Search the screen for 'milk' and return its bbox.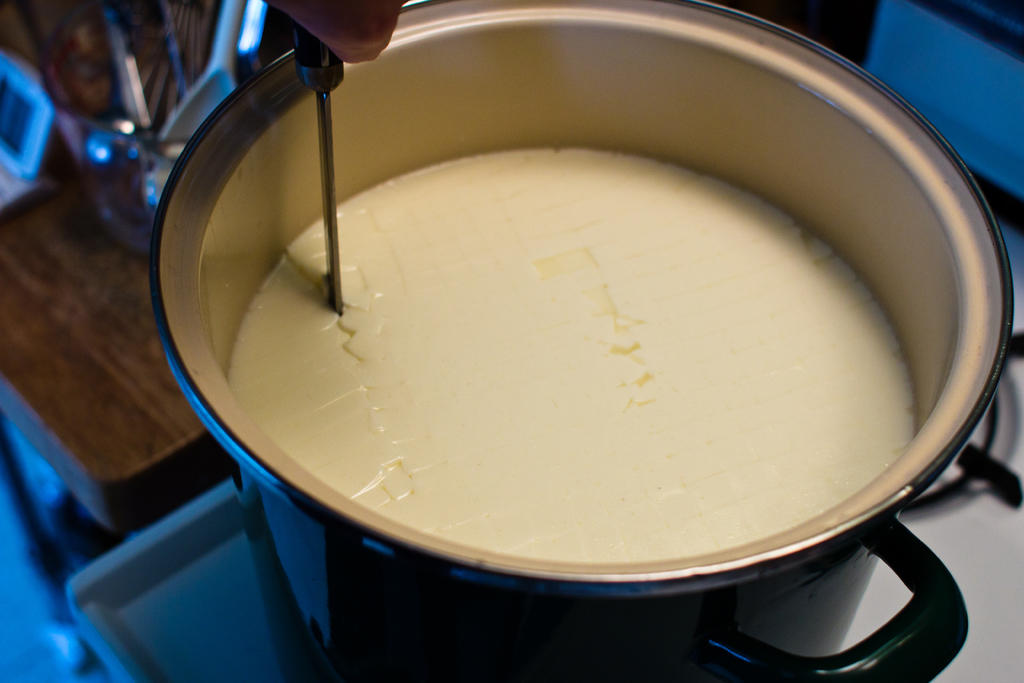
Found: [234, 151, 916, 566].
